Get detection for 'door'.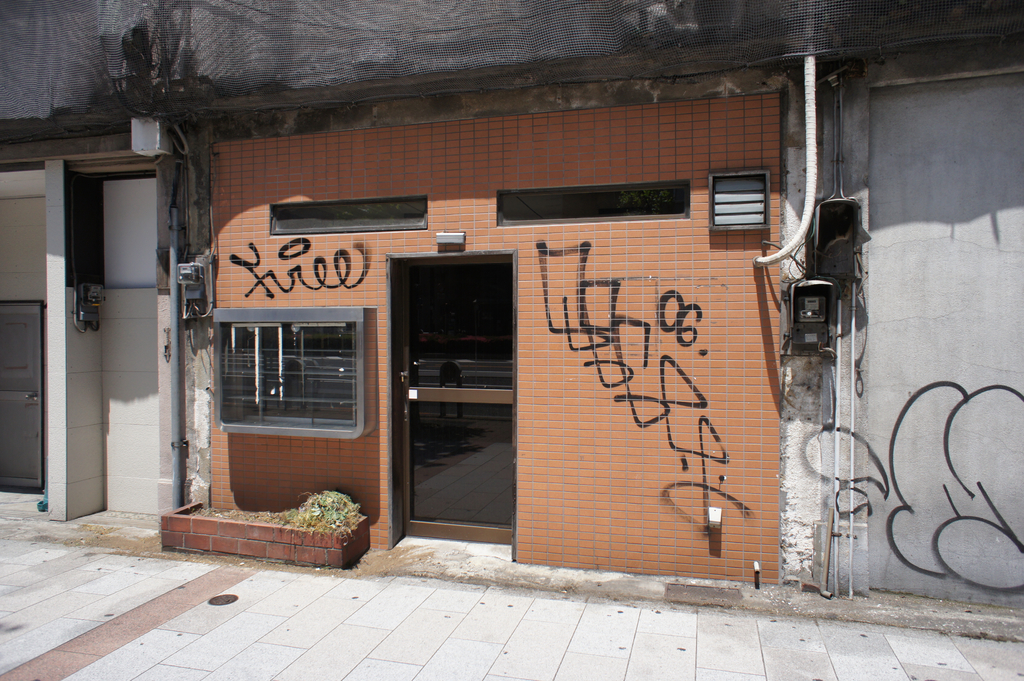
Detection: crop(391, 256, 511, 550).
